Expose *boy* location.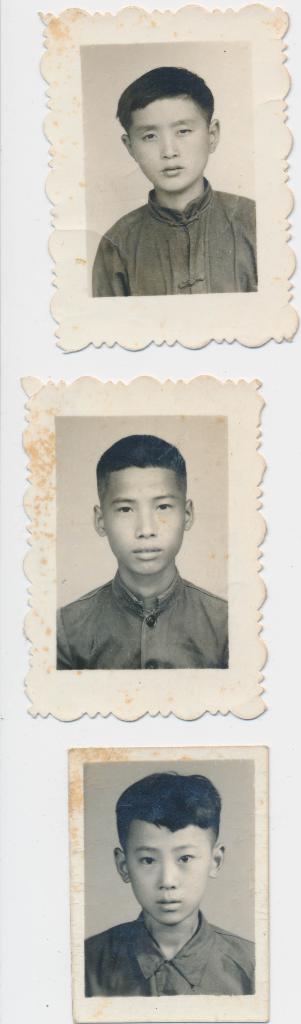
Exposed at region(52, 431, 232, 670).
